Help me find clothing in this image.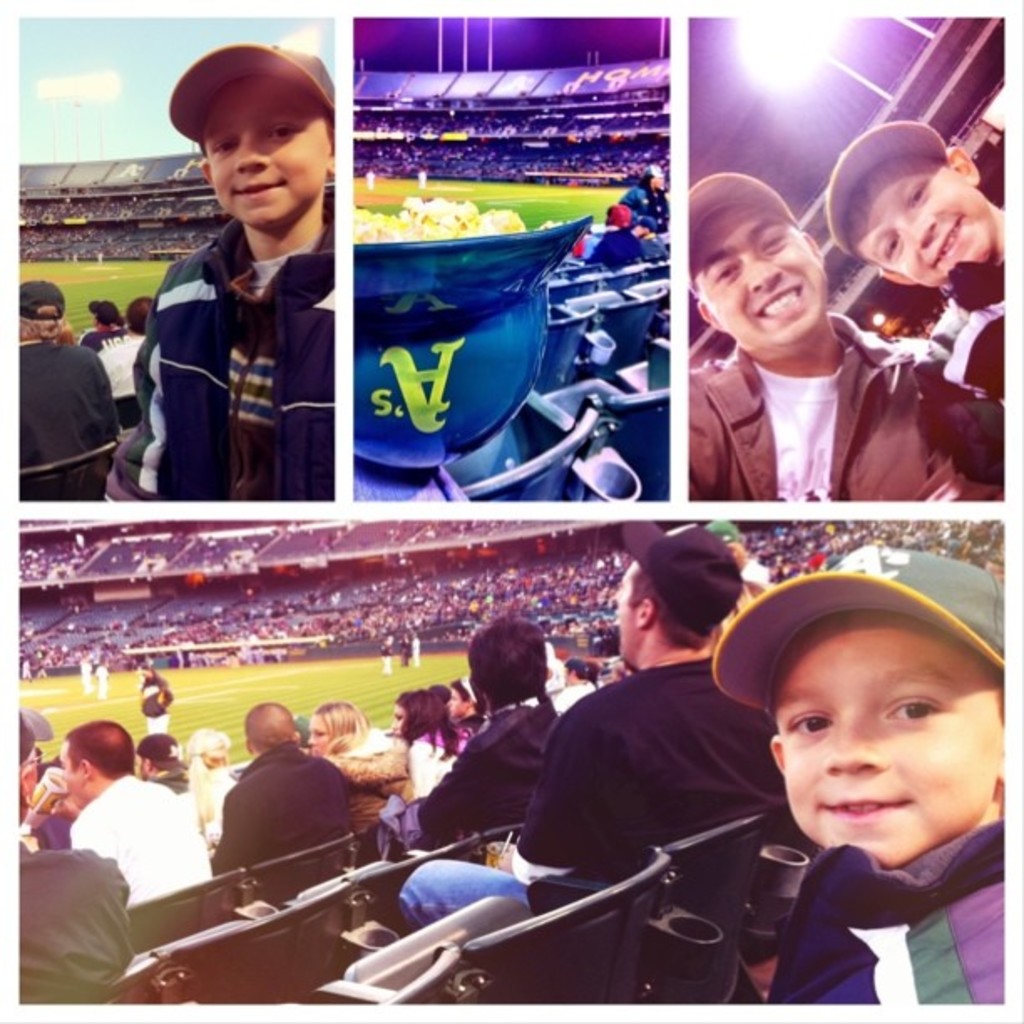
Found it: box(539, 673, 758, 907).
